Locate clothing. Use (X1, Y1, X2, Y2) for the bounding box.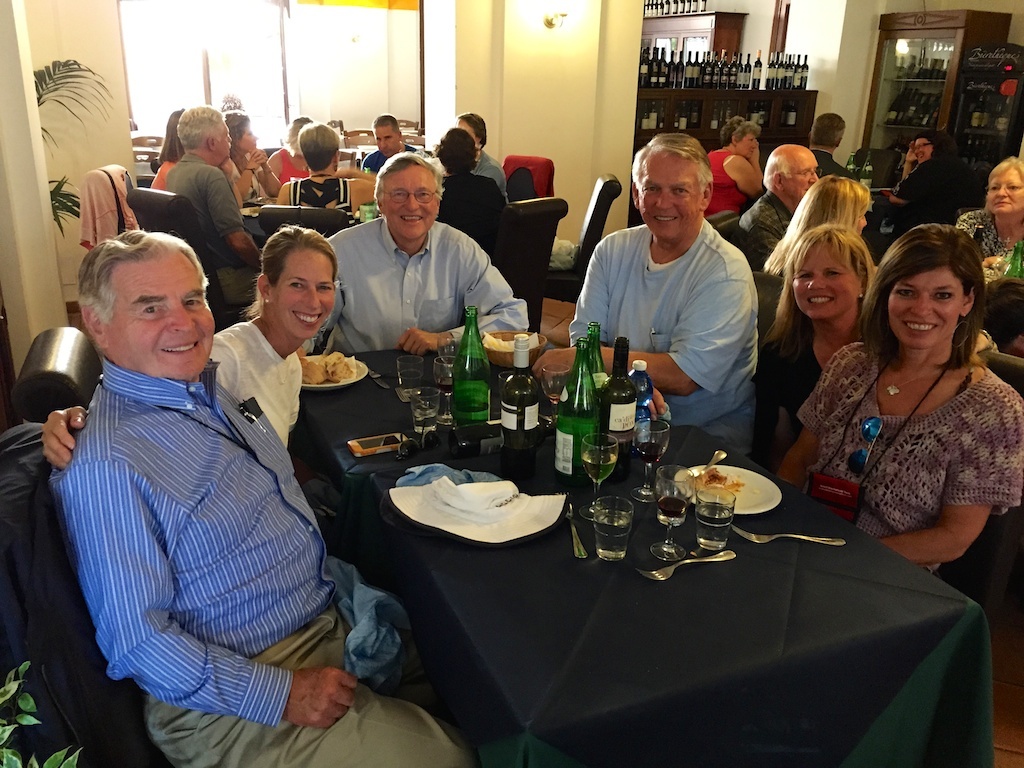
(705, 148, 745, 228).
